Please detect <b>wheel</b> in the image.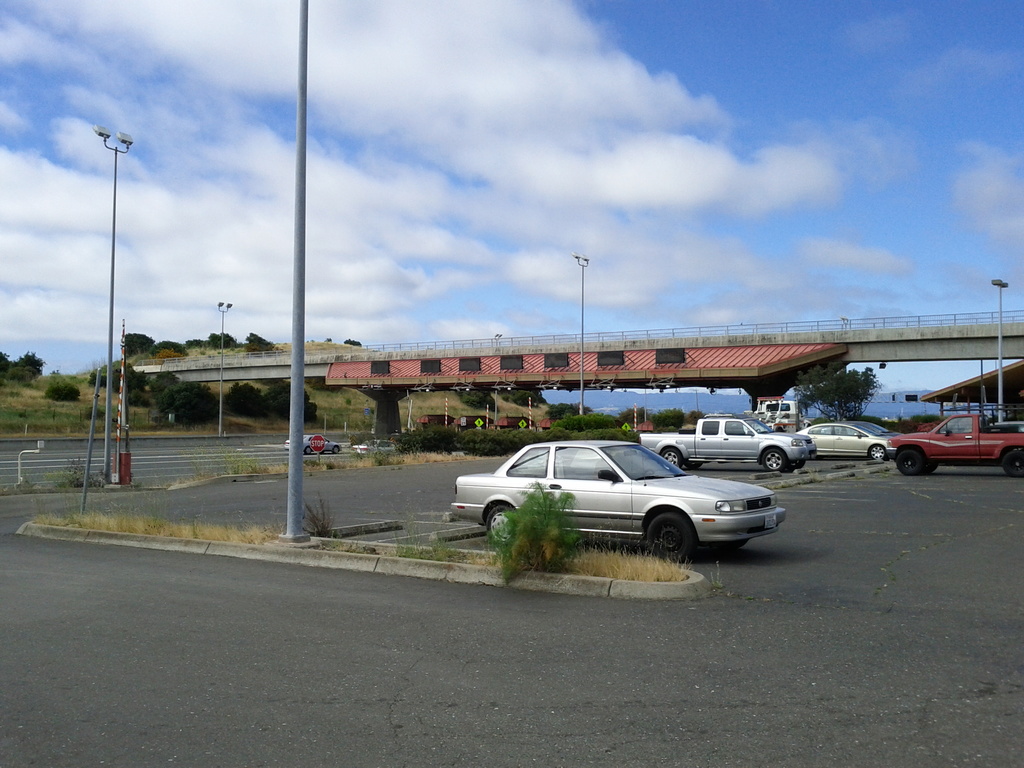
991/447/1023/479.
